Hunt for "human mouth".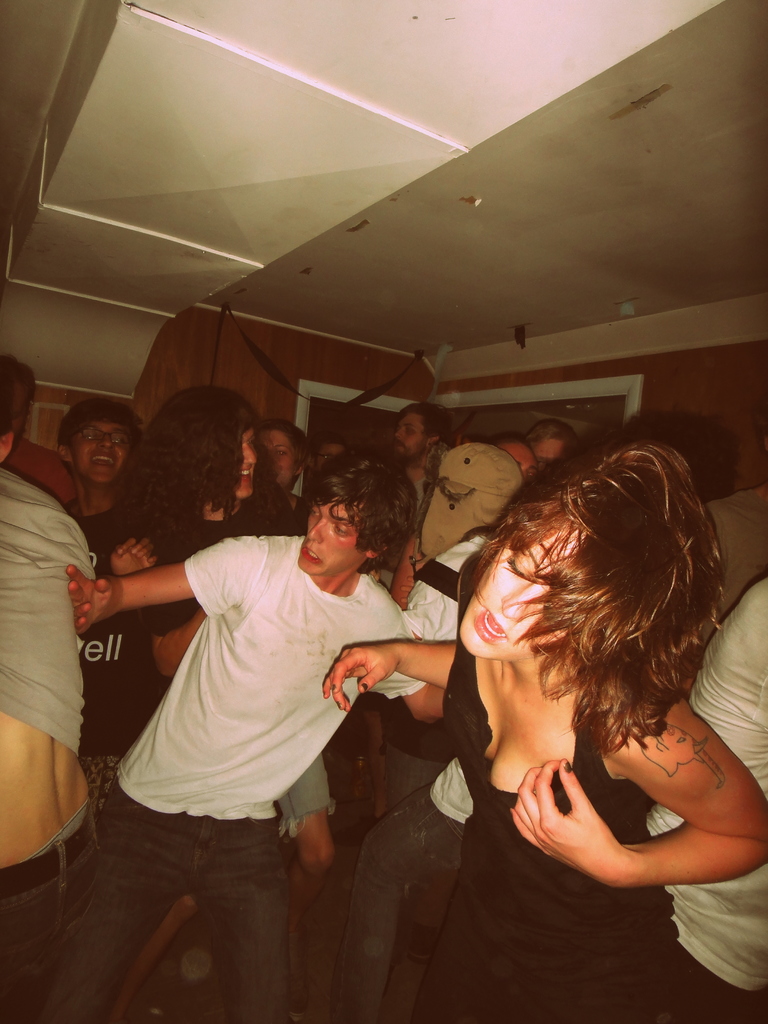
Hunted down at 300/547/322/567.
